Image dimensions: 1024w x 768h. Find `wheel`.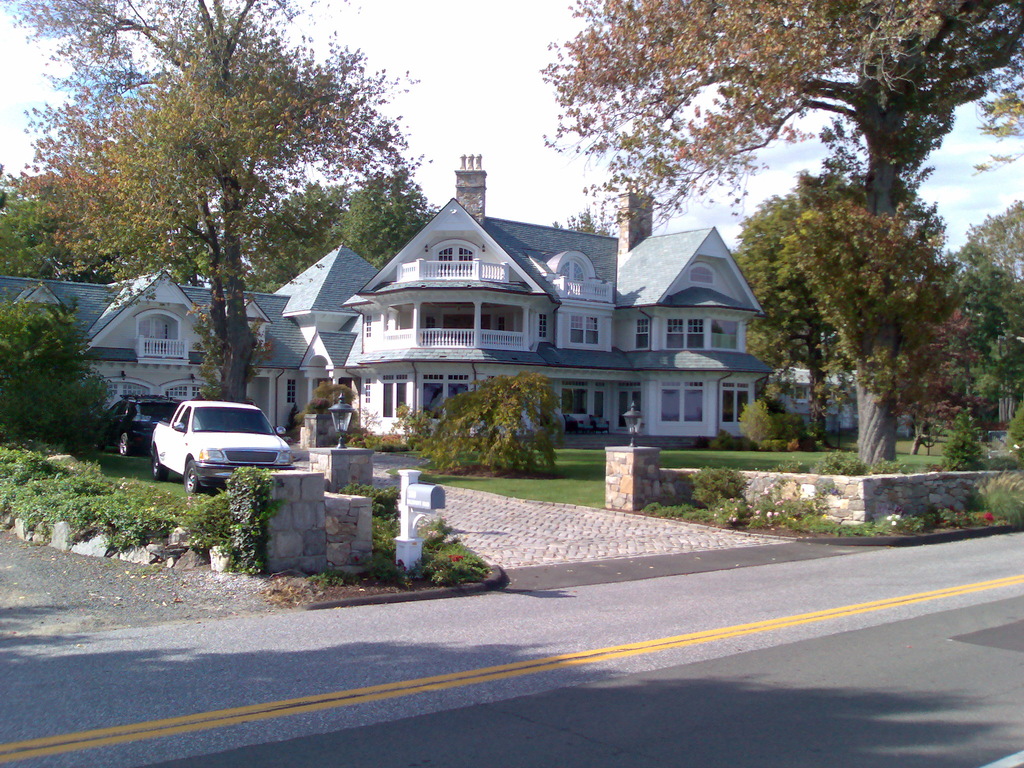
182:463:205:493.
